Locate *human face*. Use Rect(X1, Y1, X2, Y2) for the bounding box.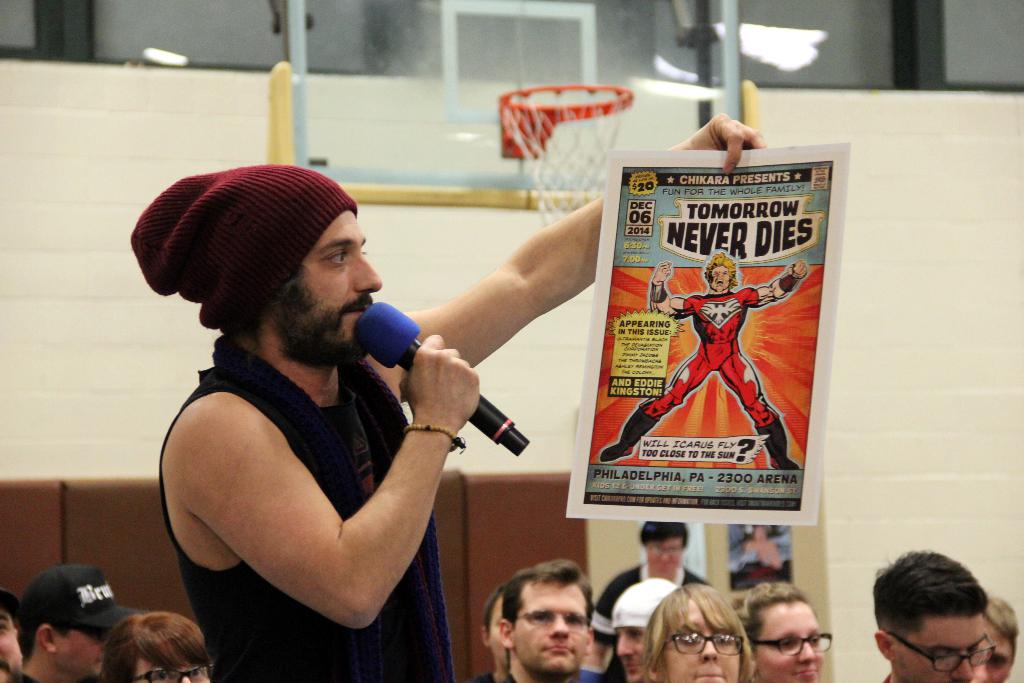
Rect(892, 616, 986, 682).
